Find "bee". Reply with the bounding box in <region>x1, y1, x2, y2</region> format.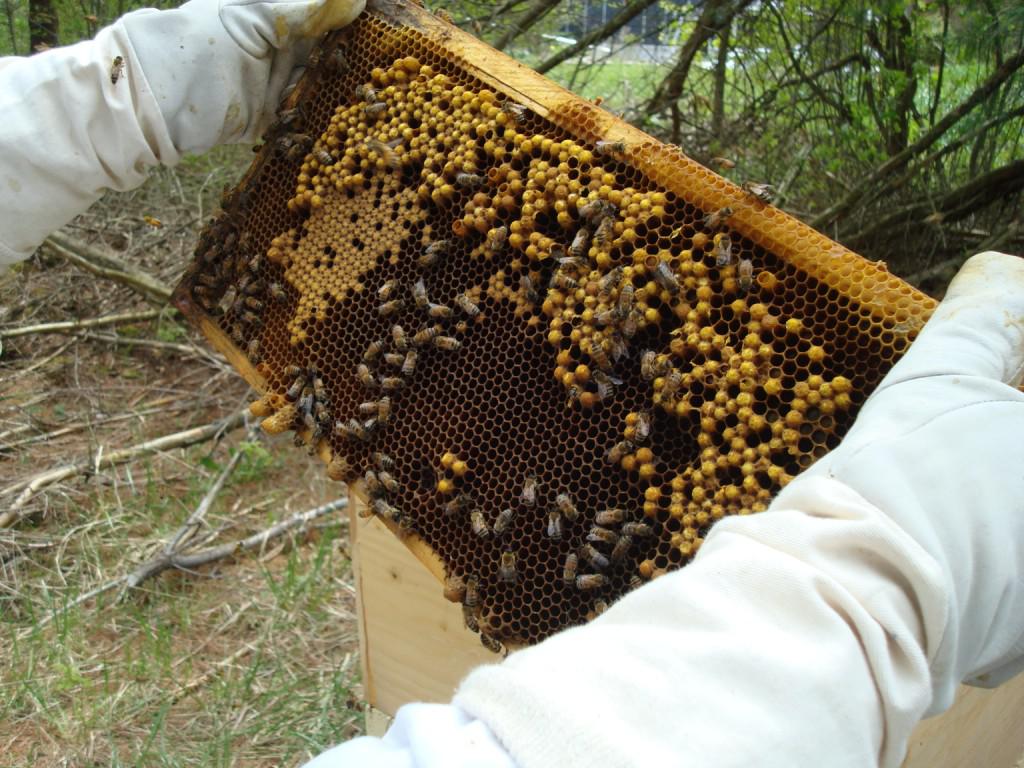
<region>360, 416, 376, 433</region>.
